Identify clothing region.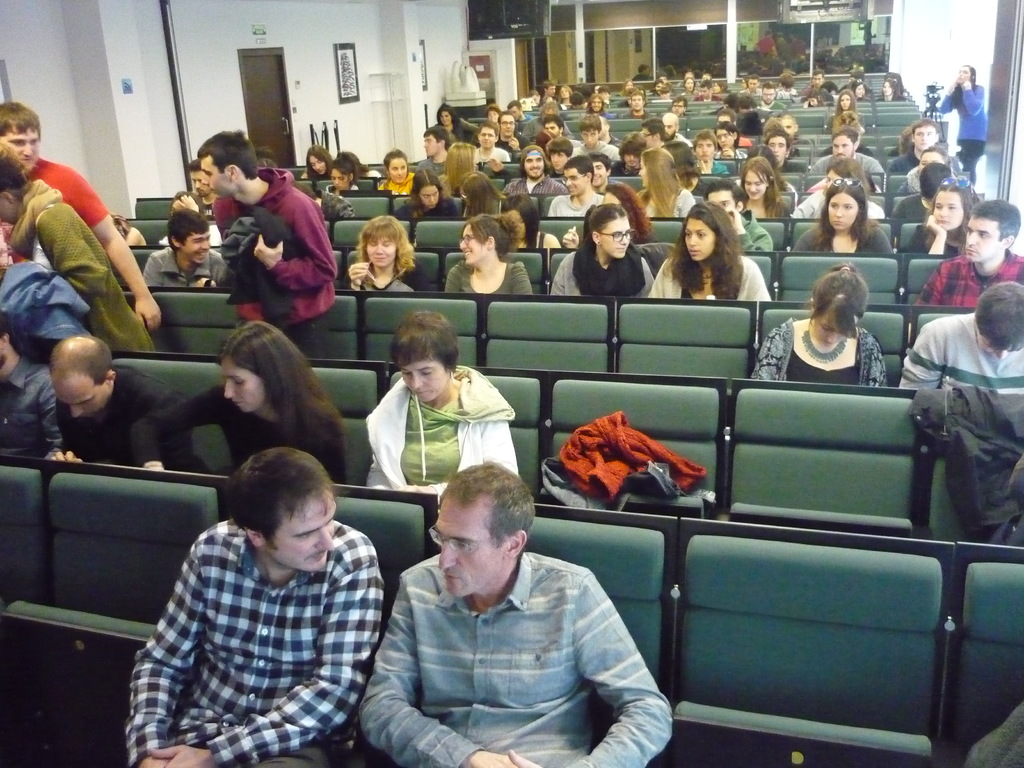
Region: 902,156,964,173.
